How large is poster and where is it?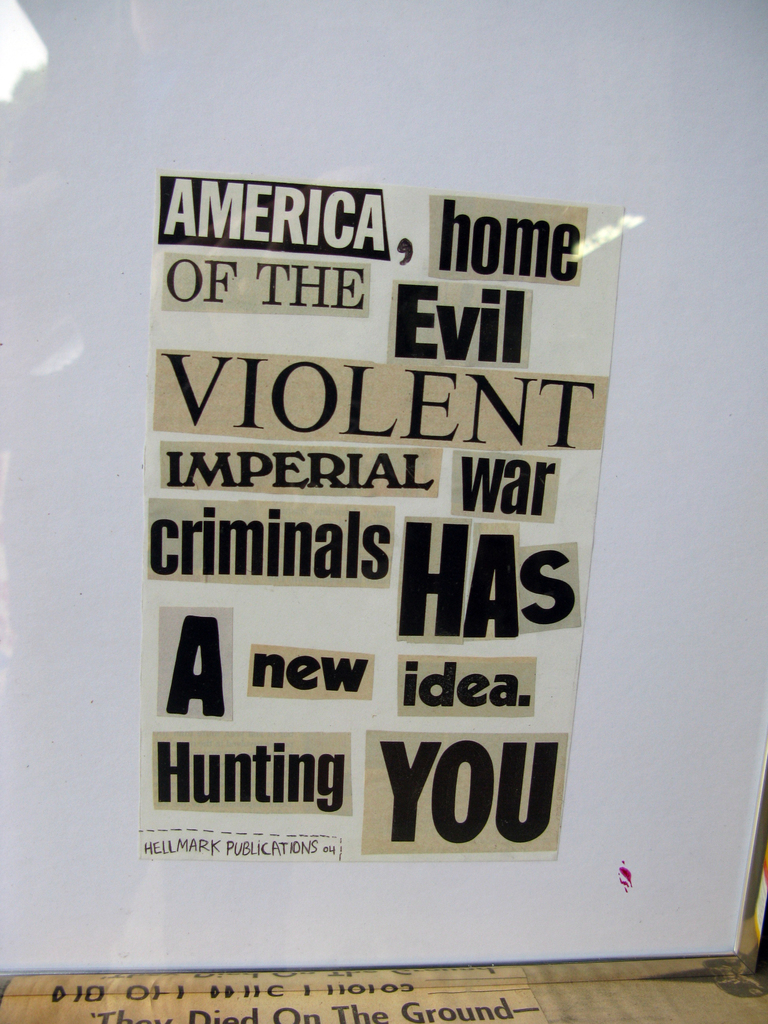
Bounding box: l=0, t=966, r=548, b=1023.
